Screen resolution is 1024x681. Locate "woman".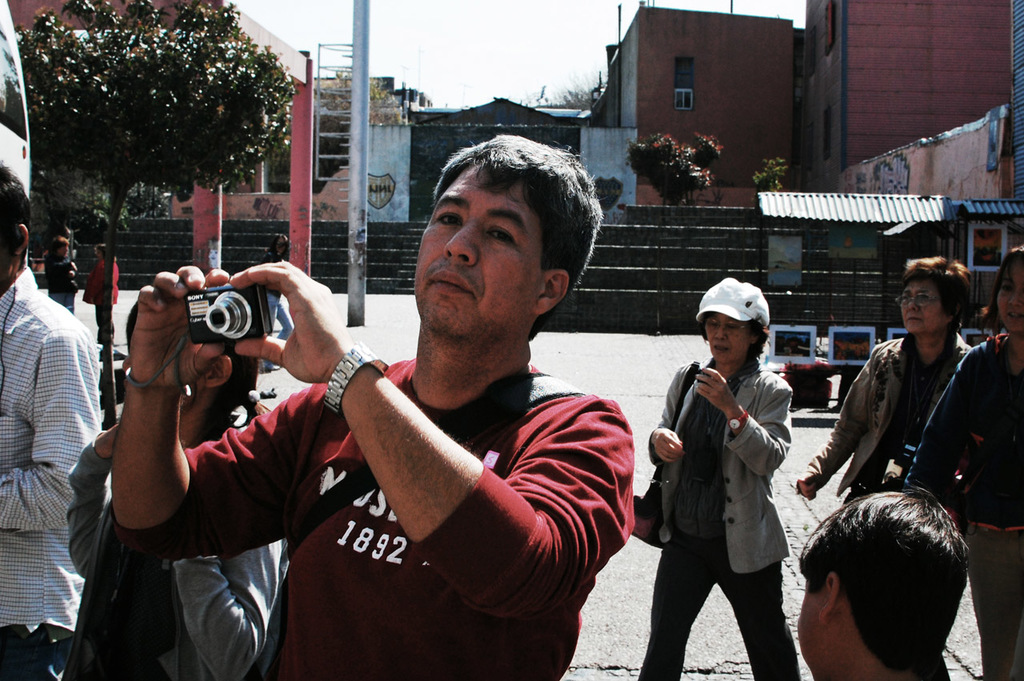
795,258,986,515.
